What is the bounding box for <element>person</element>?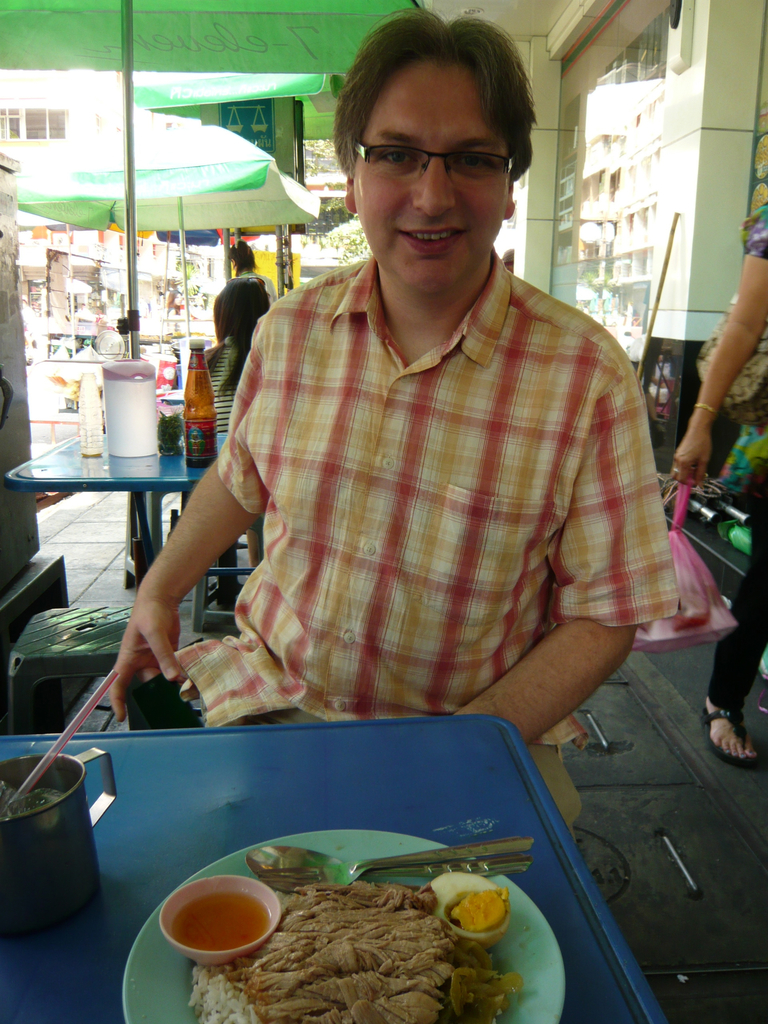
[left=215, top=237, right=278, bottom=386].
